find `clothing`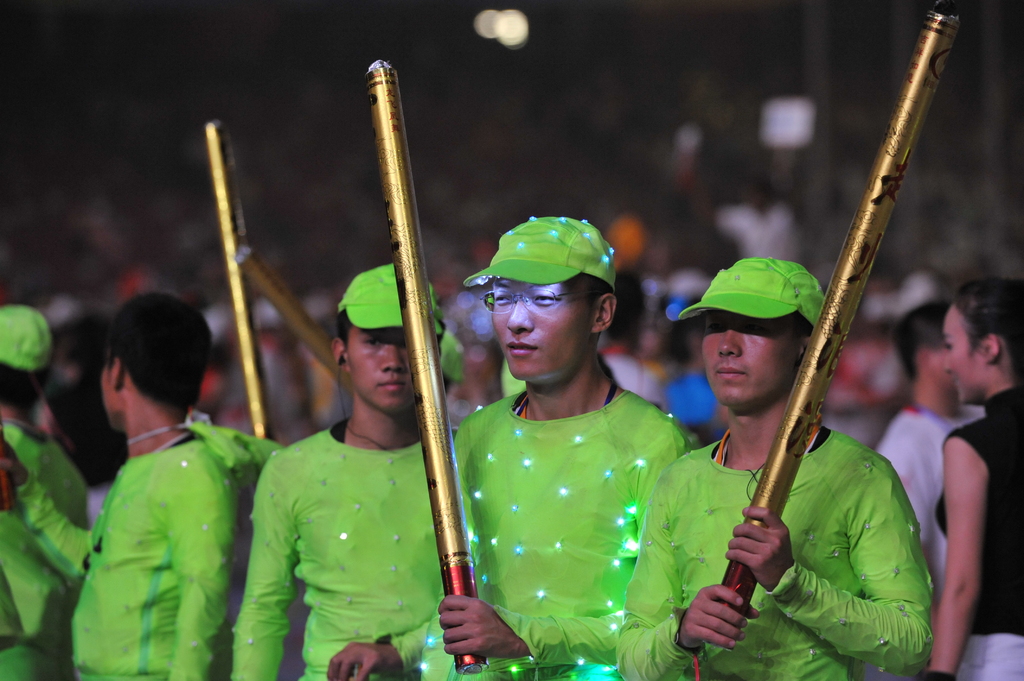
x1=946 y1=390 x2=1020 y2=680
